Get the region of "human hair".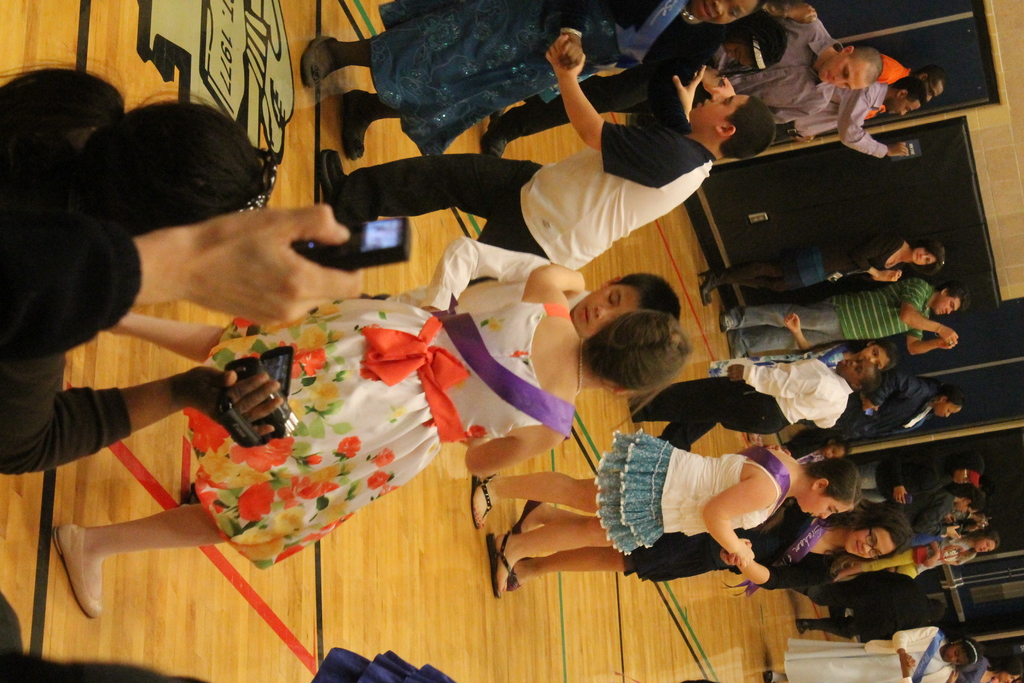
(left=819, top=504, right=916, bottom=575).
